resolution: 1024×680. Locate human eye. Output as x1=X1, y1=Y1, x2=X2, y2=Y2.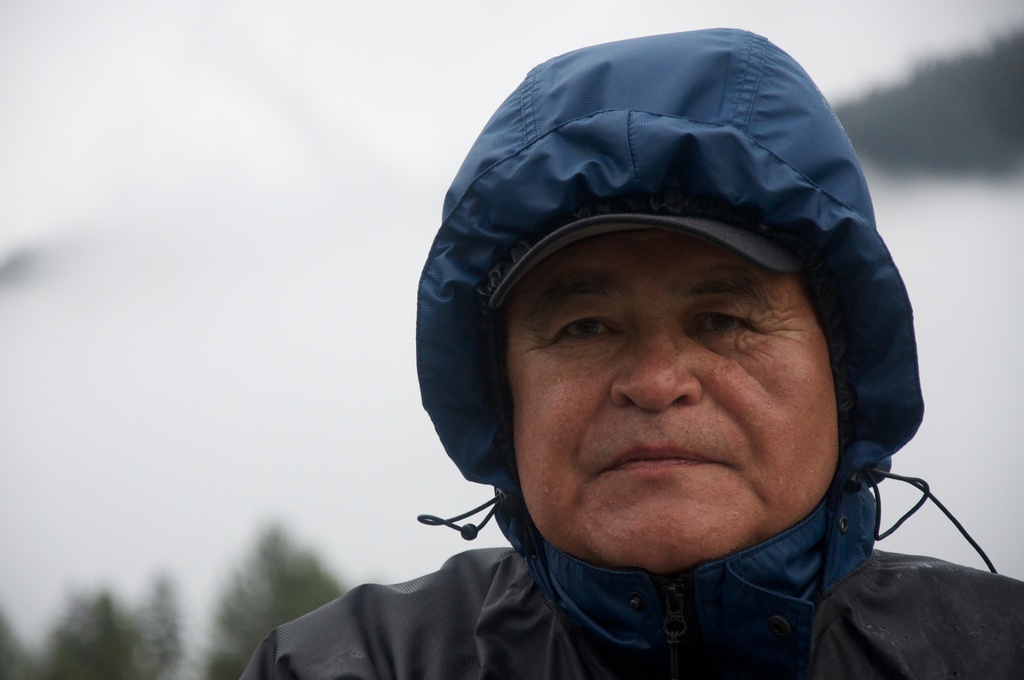
x1=558, y1=311, x2=642, y2=379.
